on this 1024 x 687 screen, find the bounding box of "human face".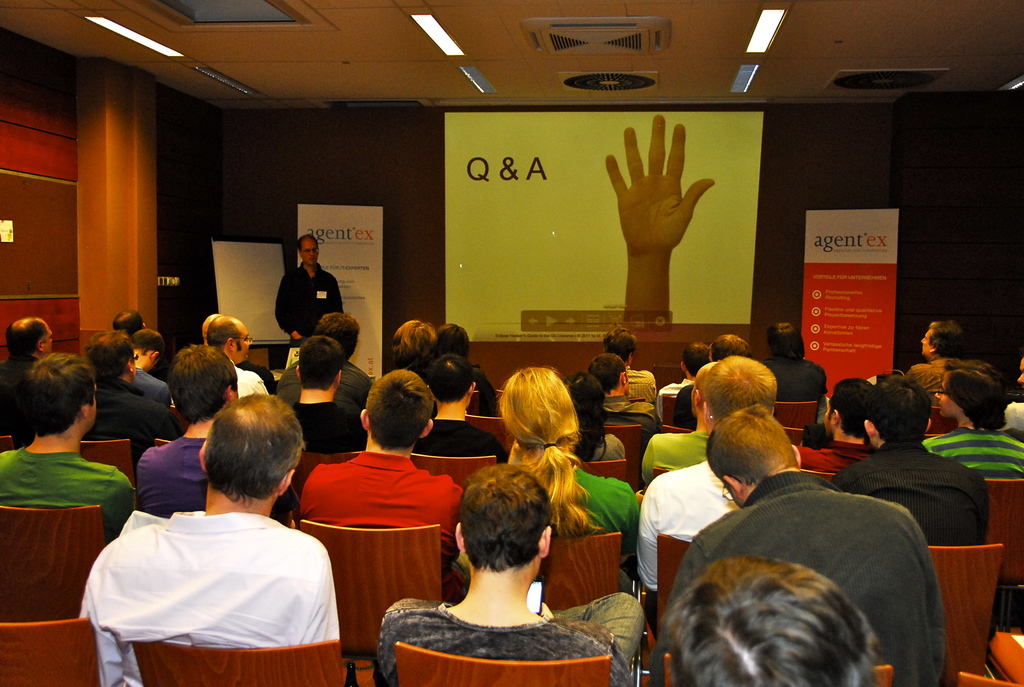
Bounding box: <region>302, 240, 318, 265</region>.
